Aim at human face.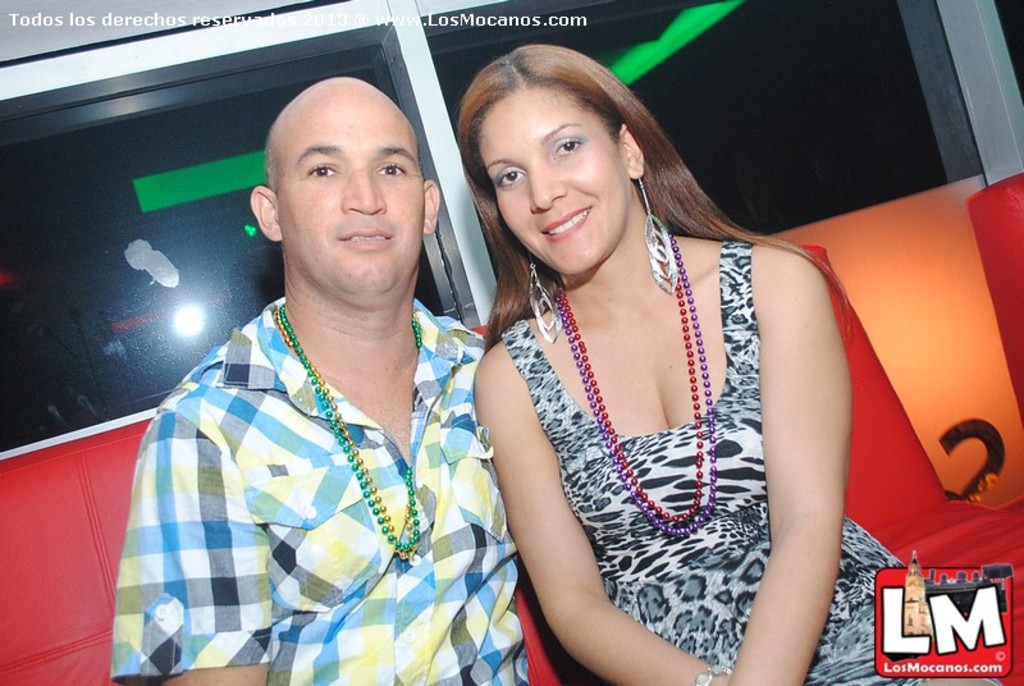
Aimed at box(479, 88, 628, 279).
